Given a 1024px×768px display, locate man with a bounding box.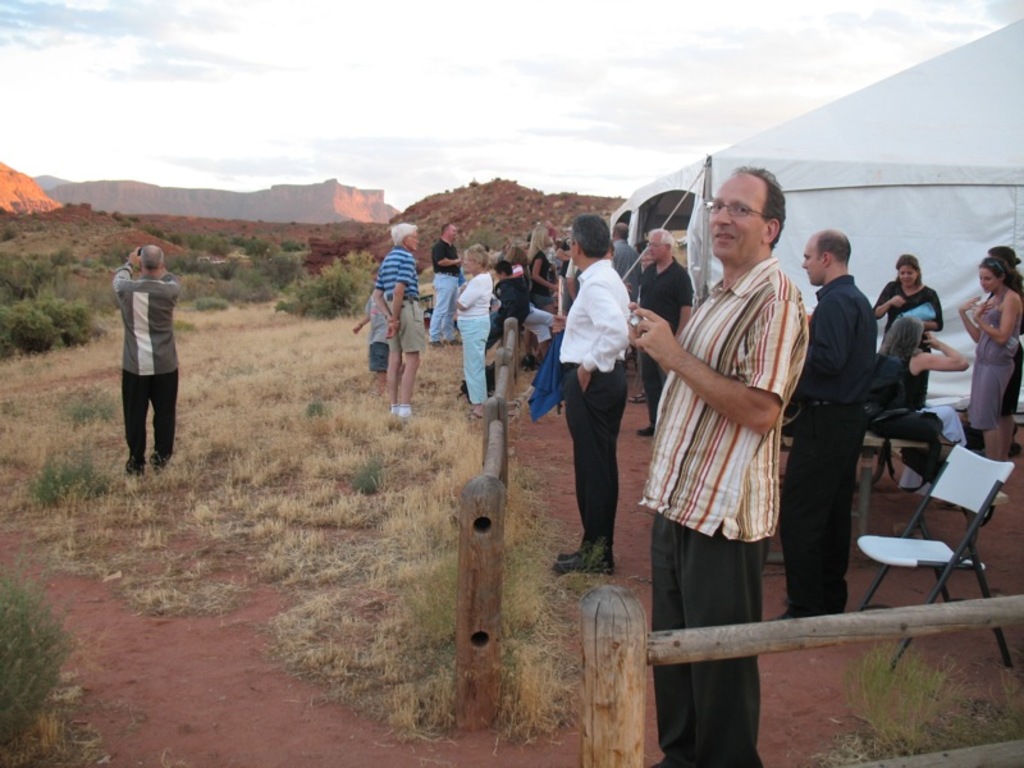
Located: (108,241,180,481).
